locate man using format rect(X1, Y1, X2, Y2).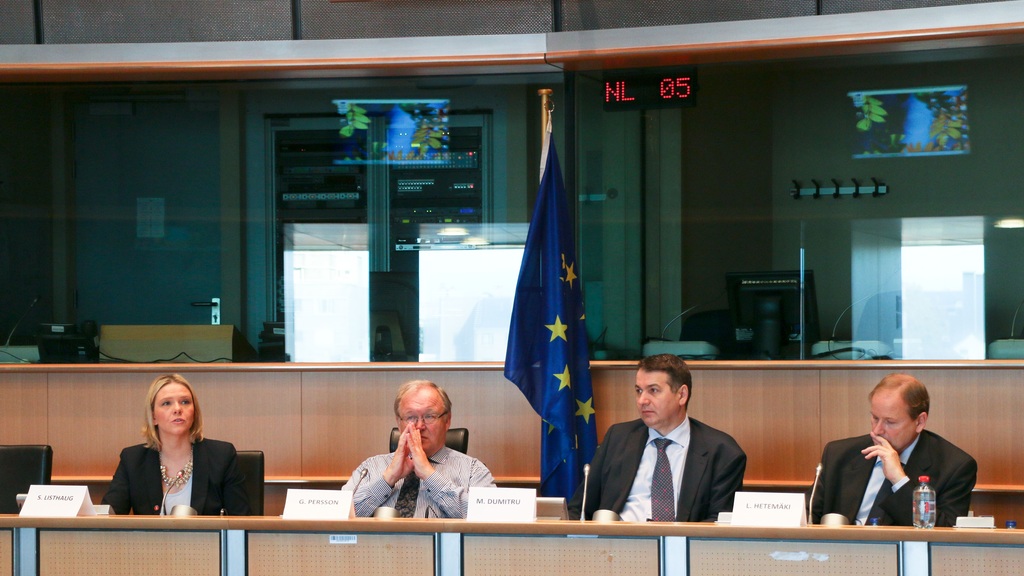
rect(337, 371, 497, 529).
